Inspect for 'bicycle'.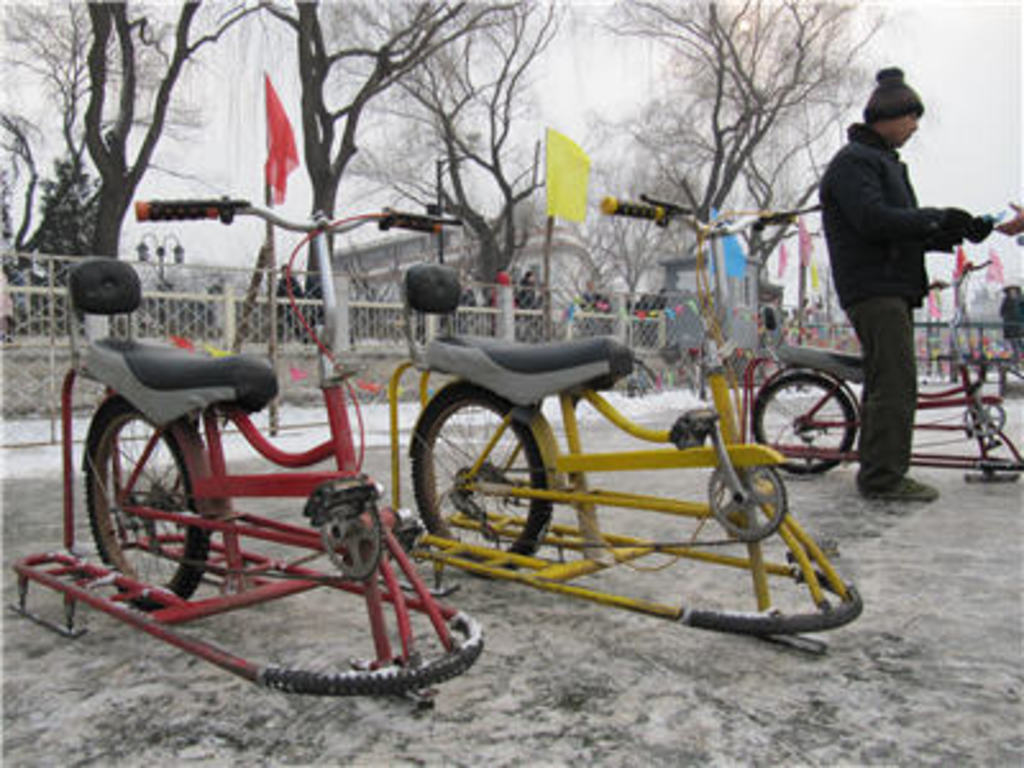
Inspection: {"left": 10, "top": 187, "right": 448, "bottom": 737}.
